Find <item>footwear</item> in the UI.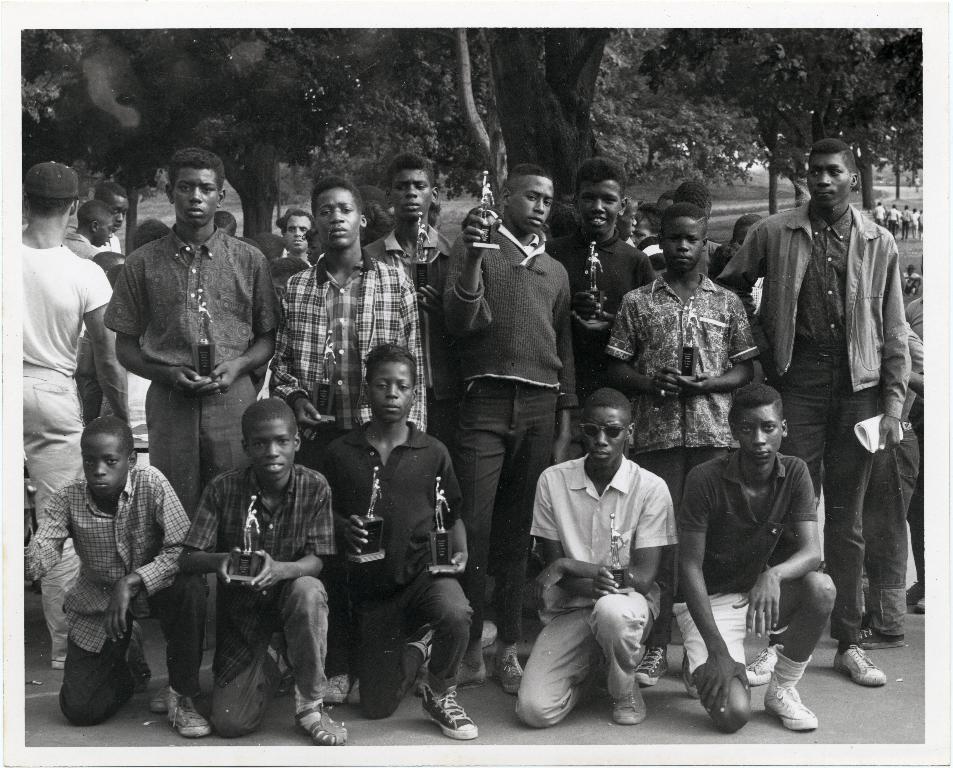
UI element at bbox(861, 626, 905, 645).
